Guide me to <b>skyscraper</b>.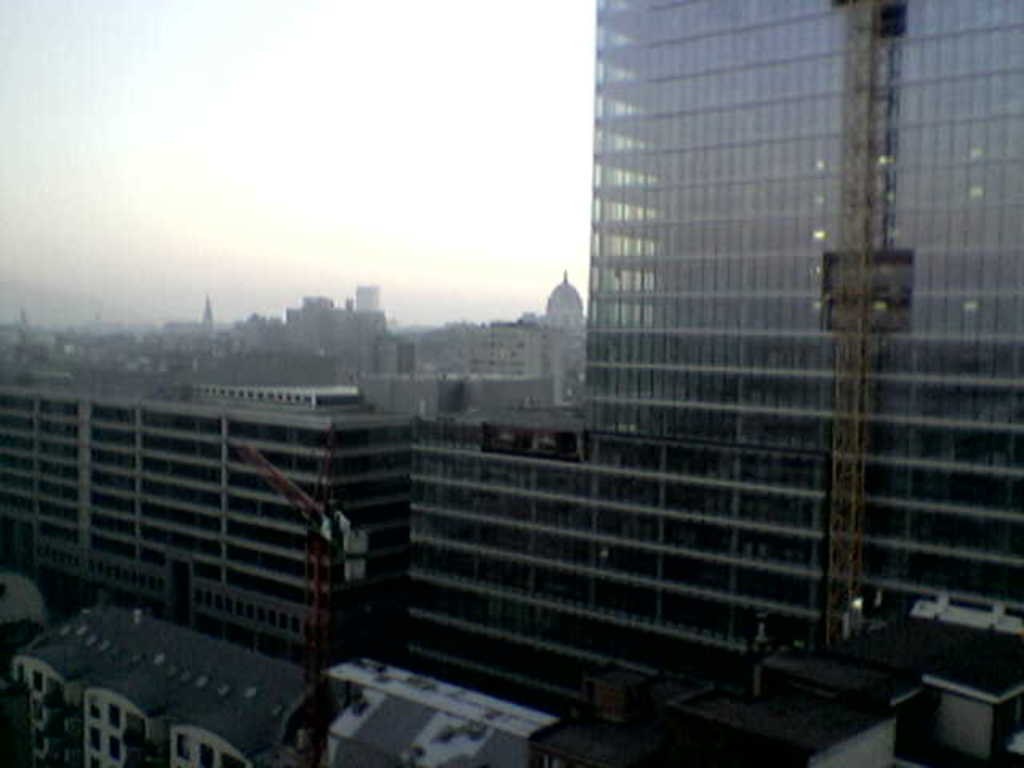
Guidance: 0,370,421,661.
